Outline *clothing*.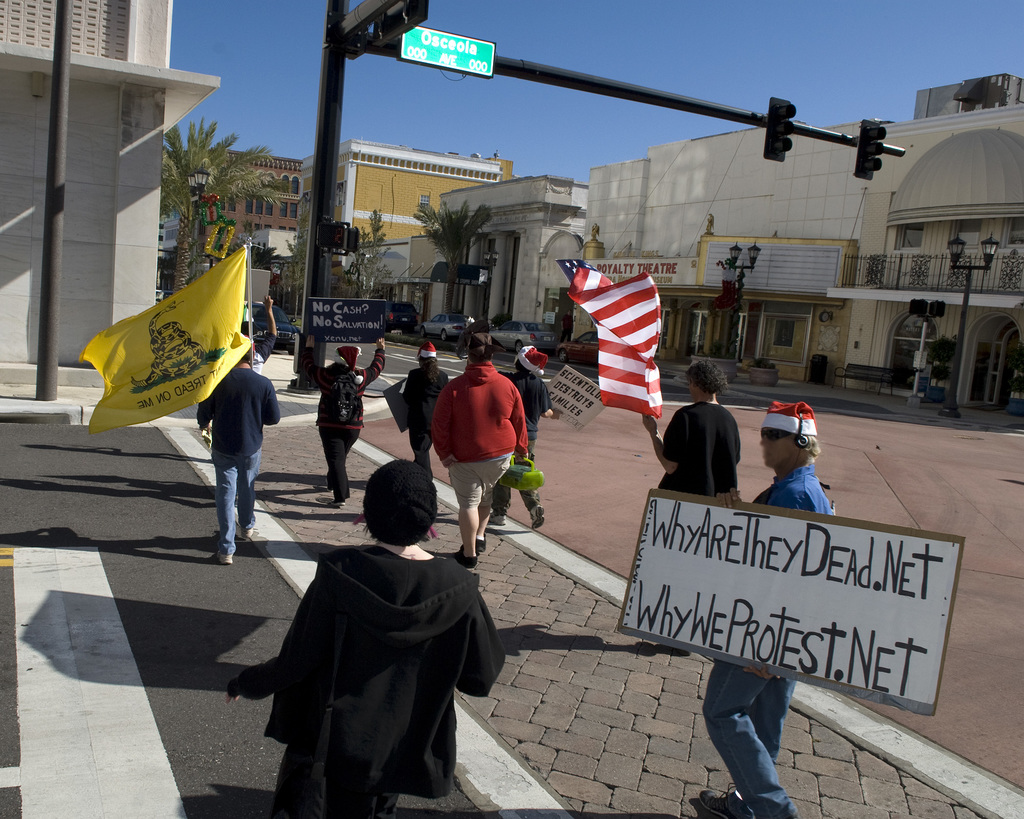
Outline: left=317, top=346, right=388, bottom=504.
